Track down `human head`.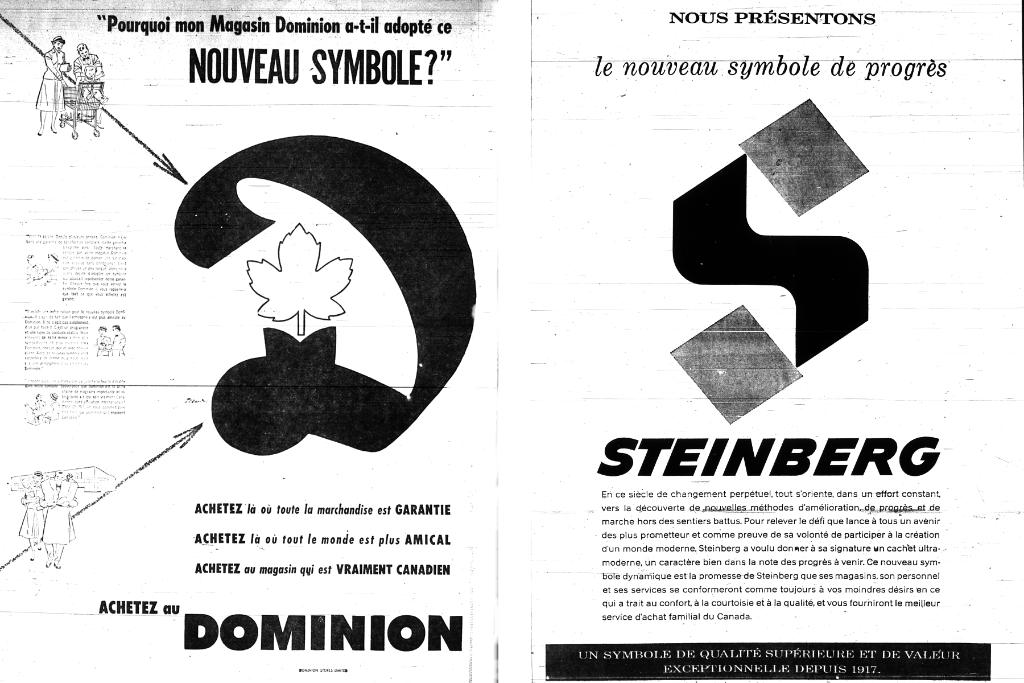
Tracked to {"left": 49, "top": 35, "right": 63, "bottom": 55}.
